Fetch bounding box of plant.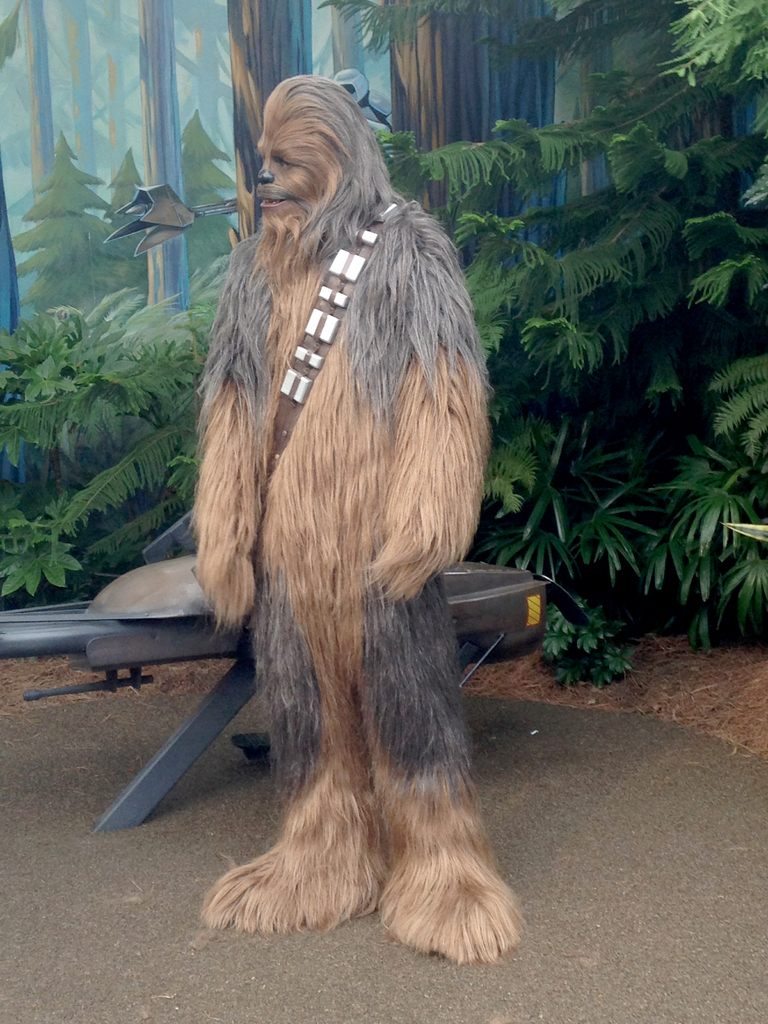
Bbox: 539,588,635,691.
